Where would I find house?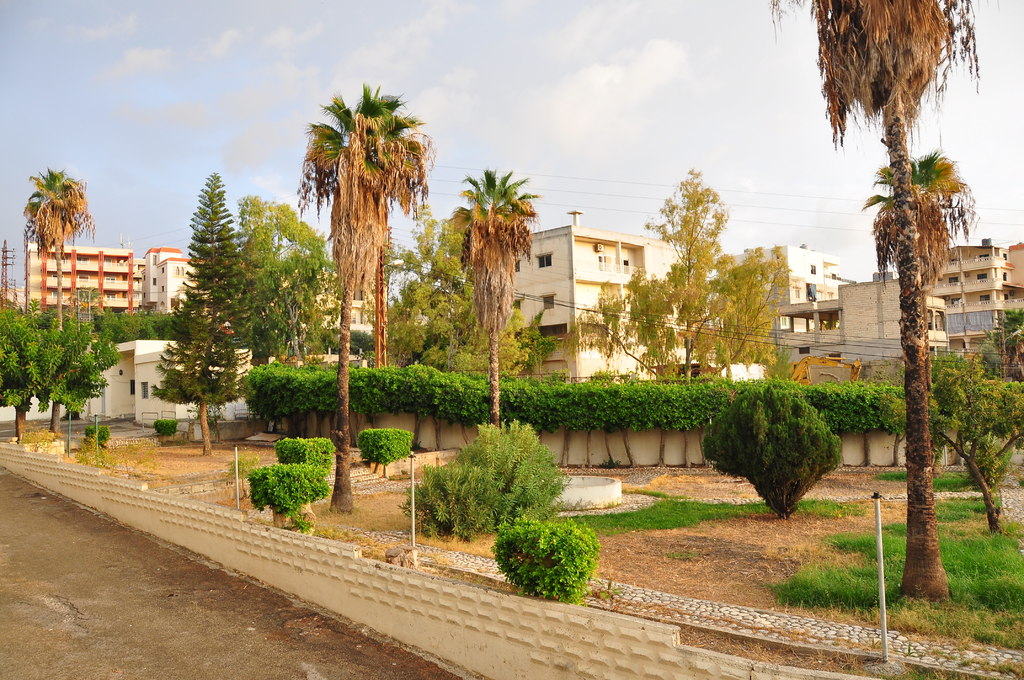
At (x1=731, y1=243, x2=860, y2=355).
